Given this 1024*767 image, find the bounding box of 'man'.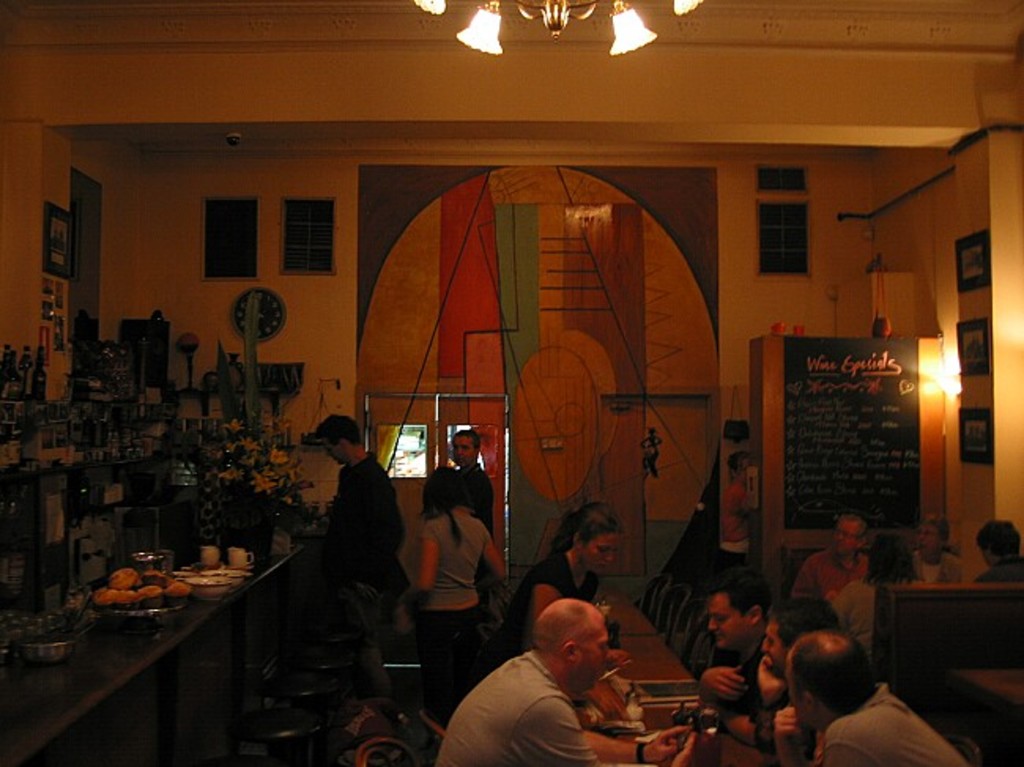
l=435, t=589, r=666, b=758.
